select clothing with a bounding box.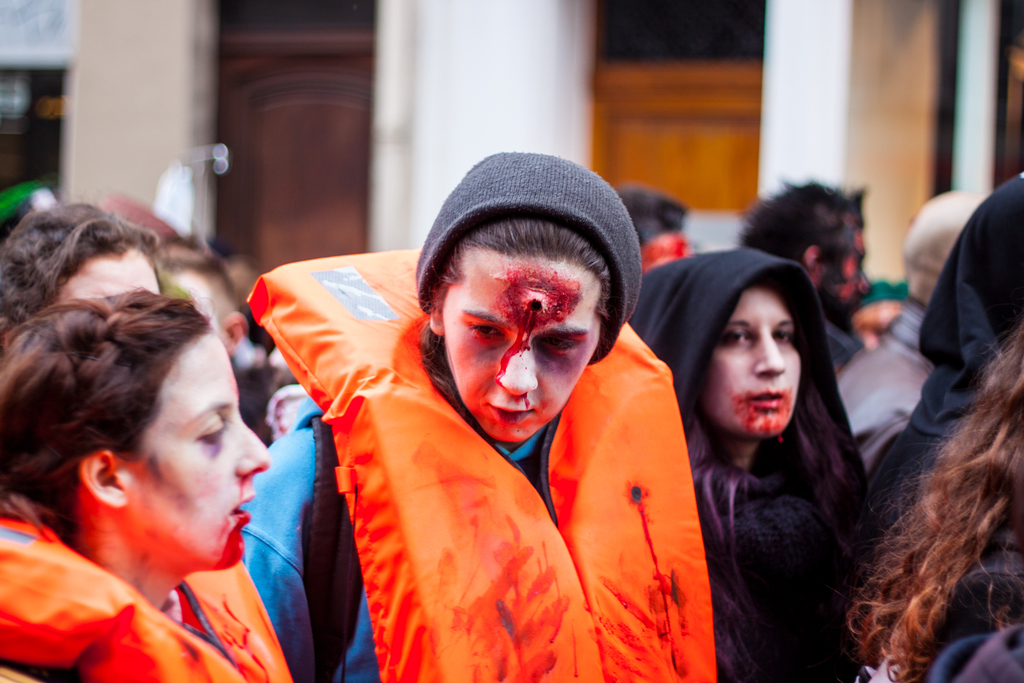
<region>862, 187, 1012, 676</region>.
